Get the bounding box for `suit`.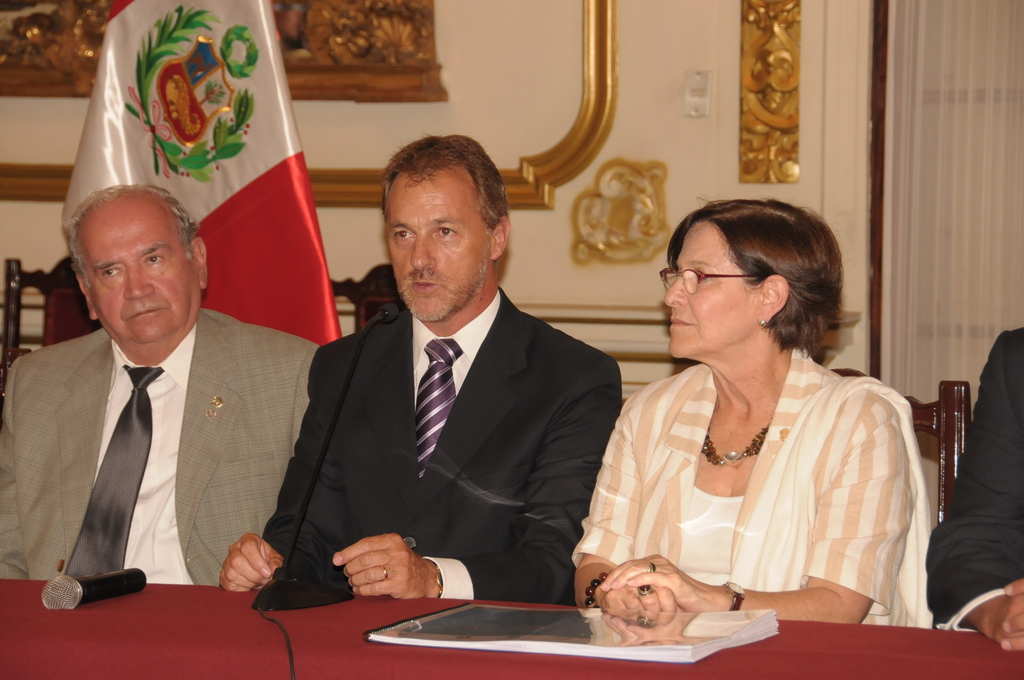
locate(924, 321, 1023, 635).
